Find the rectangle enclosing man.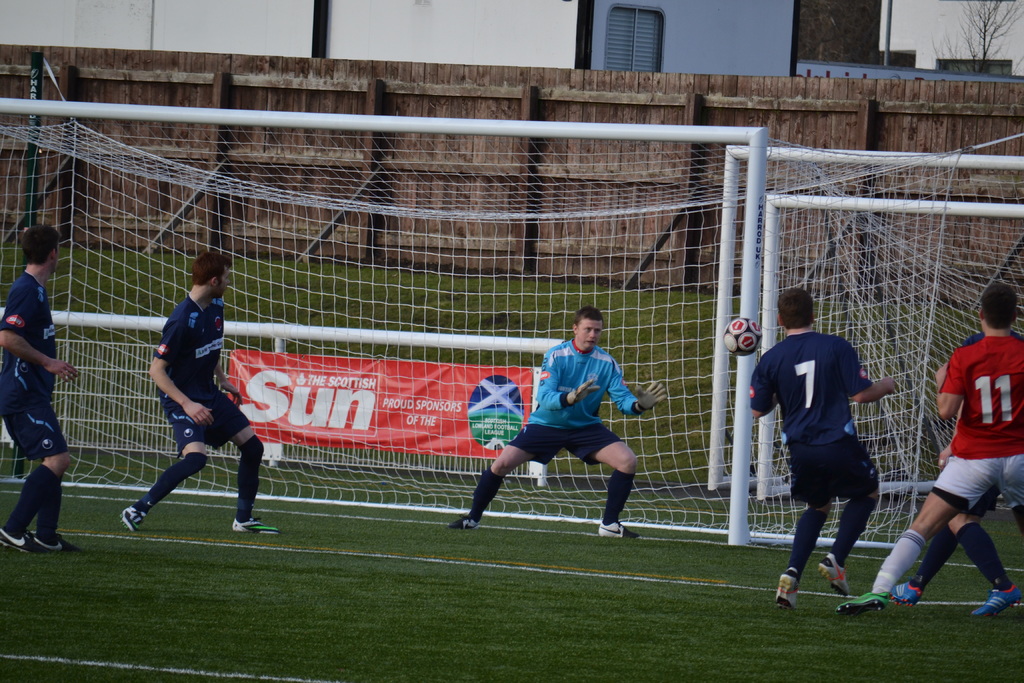
121:252:281:536.
